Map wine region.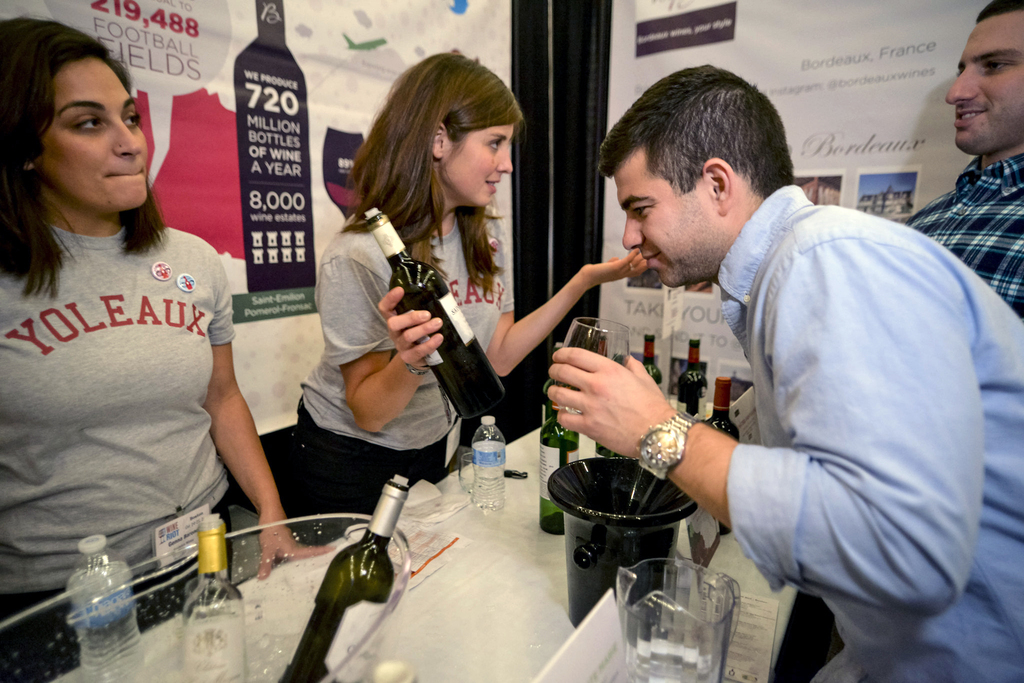
Mapped to (x1=365, y1=208, x2=506, y2=419).
